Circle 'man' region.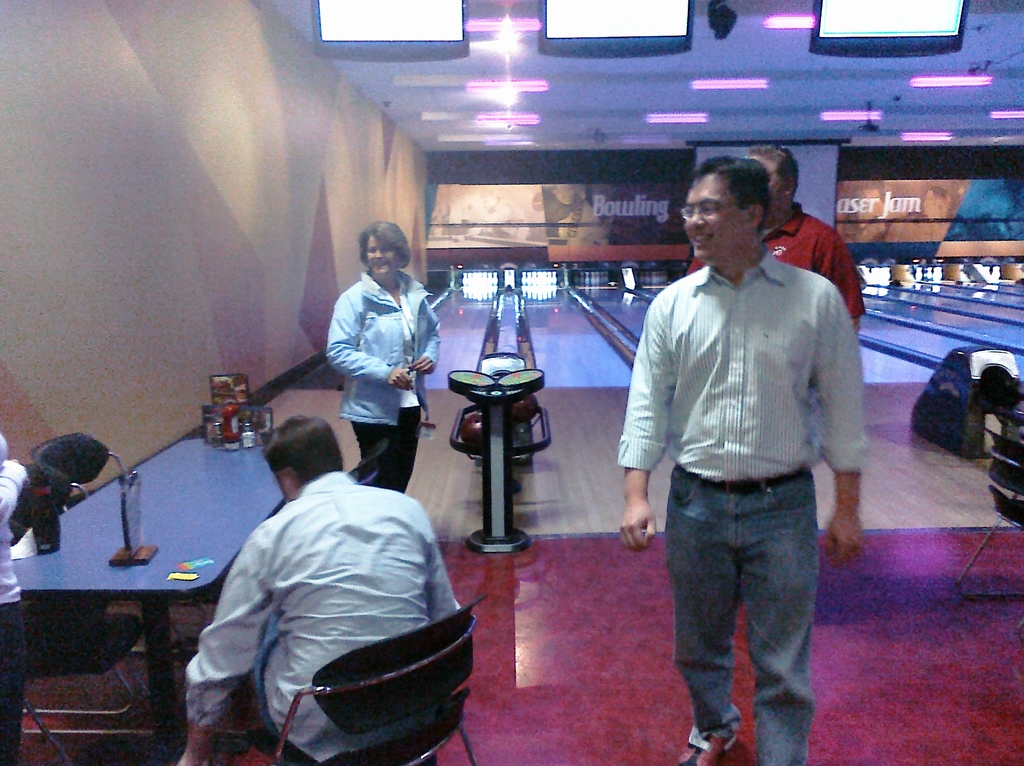
Region: <bbox>612, 155, 870, 751</bbox>.
